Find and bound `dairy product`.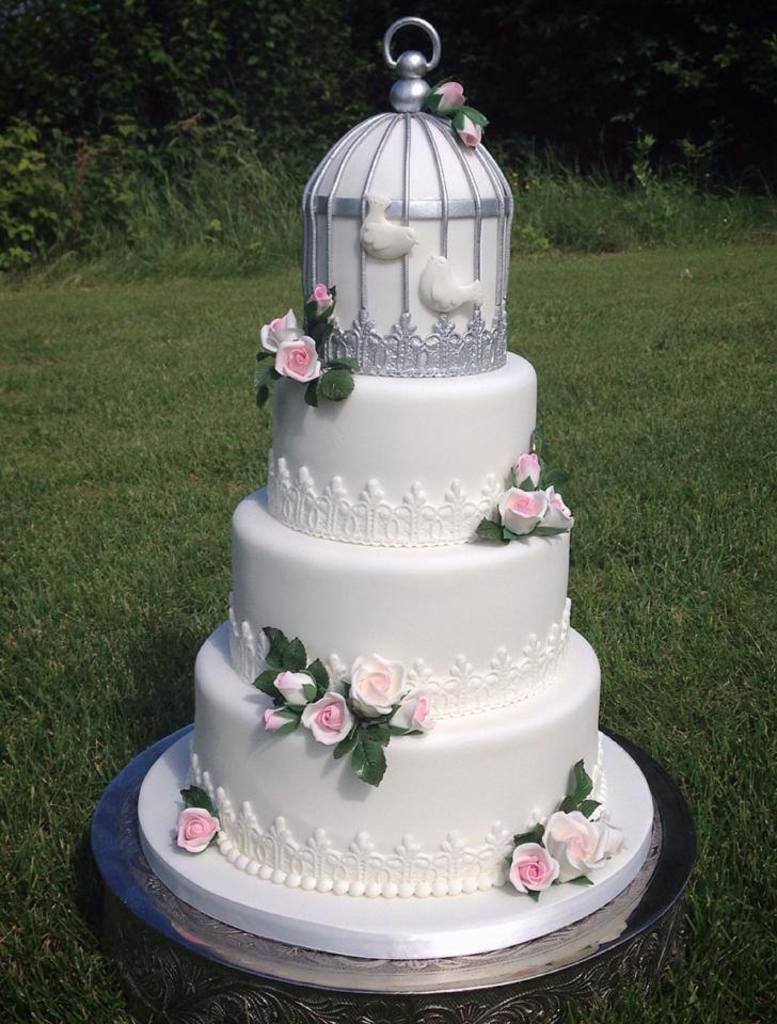
Bound: (184, 145, 622, 989).
